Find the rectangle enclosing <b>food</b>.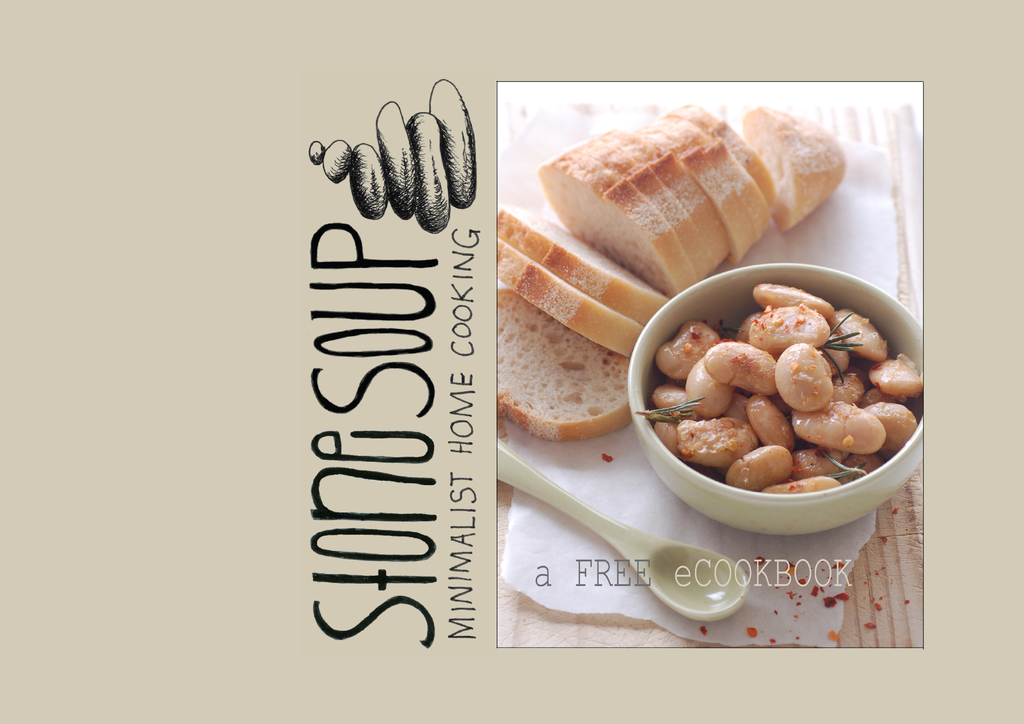
[496, 102, 845, 444].
